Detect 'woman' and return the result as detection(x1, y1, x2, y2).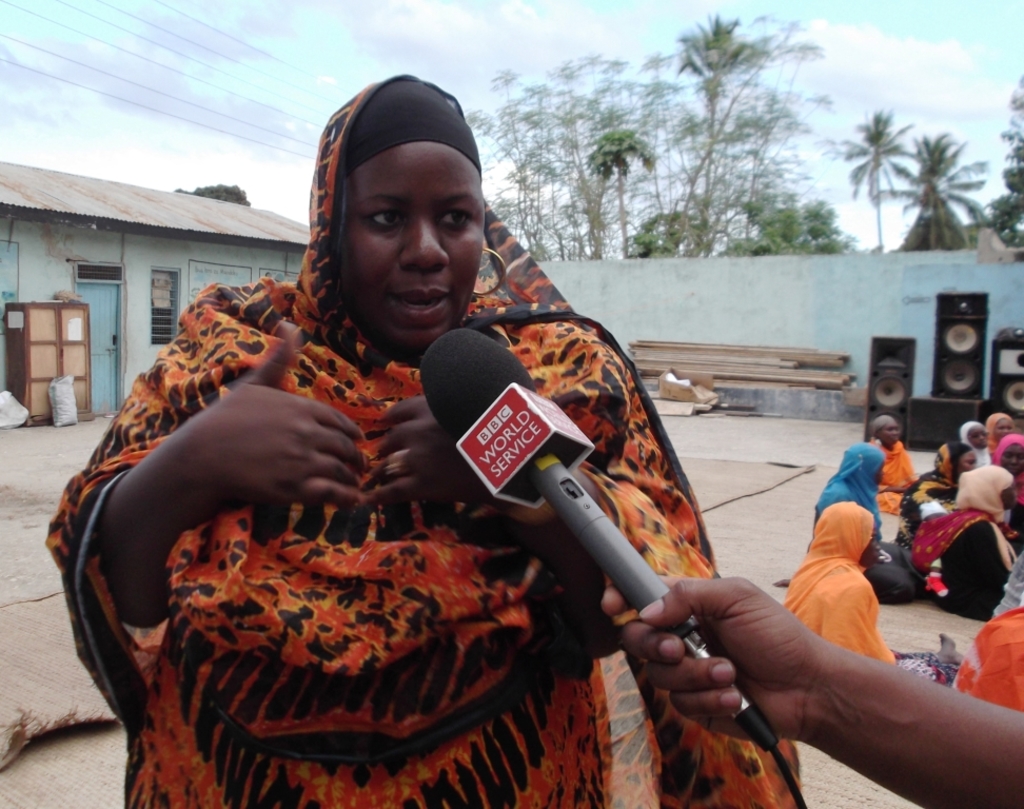
detection(929, 455, 1017, 609).
